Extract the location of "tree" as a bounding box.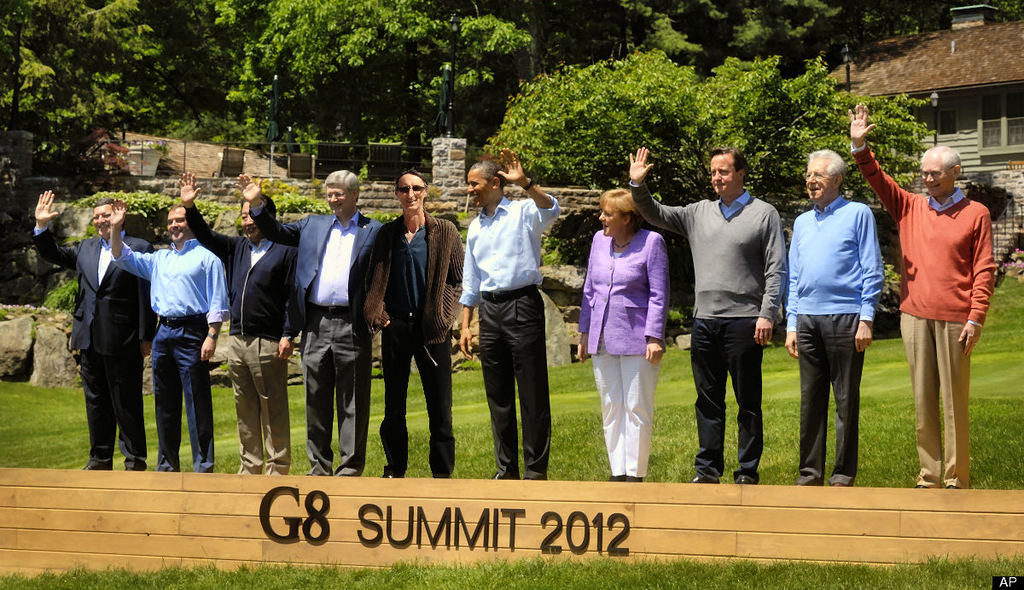
l=480, t=50, r=931, b=330.
